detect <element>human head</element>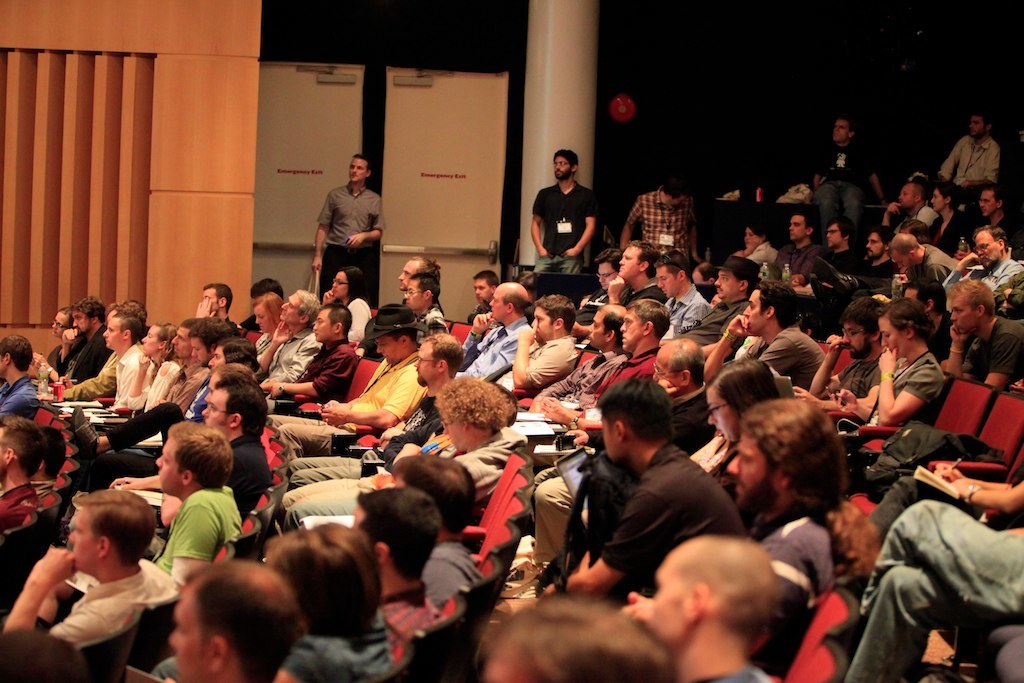
{"left": 250, "top": 277, "right": 286, "bottom": 298}
